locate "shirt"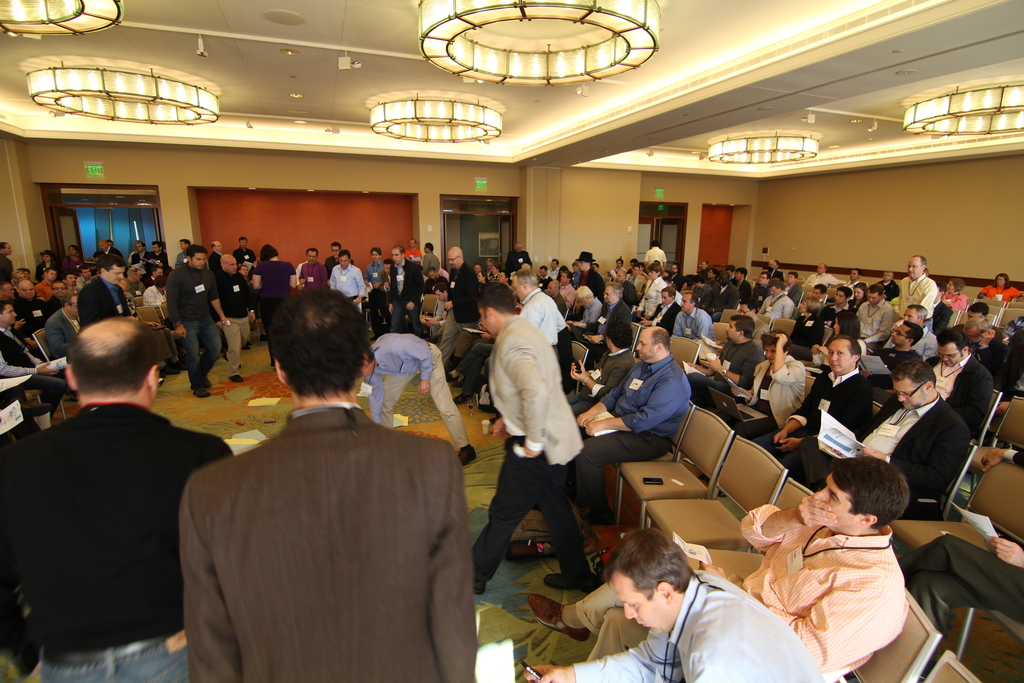
box=[368, 332, 431, 425]
